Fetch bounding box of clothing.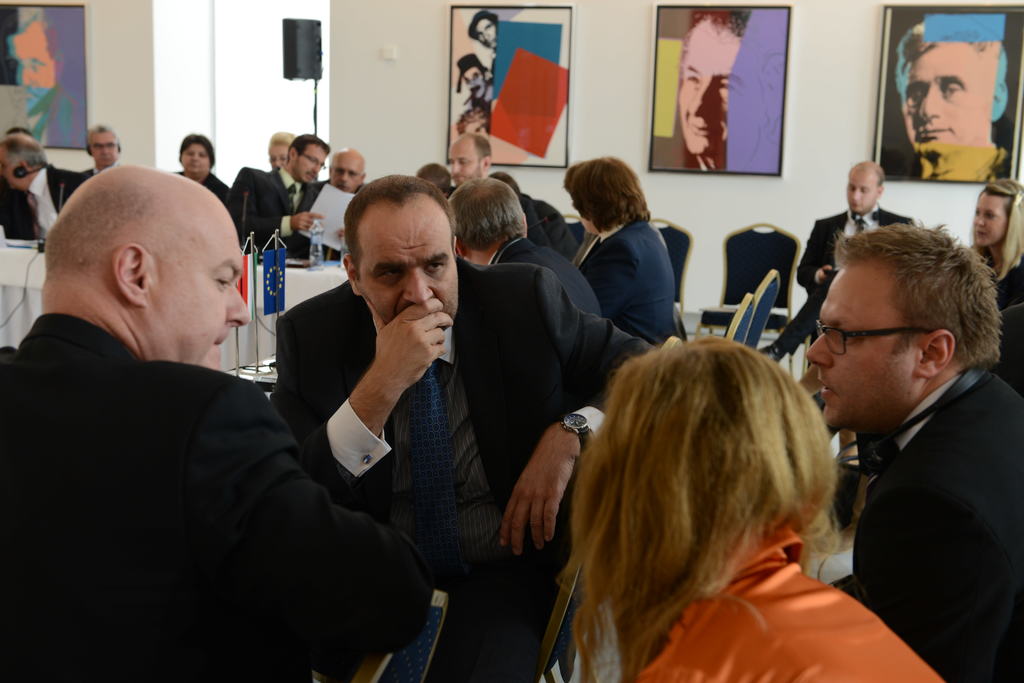
Bbox: (x1=778, y1=206, x2=916, y2=359).
